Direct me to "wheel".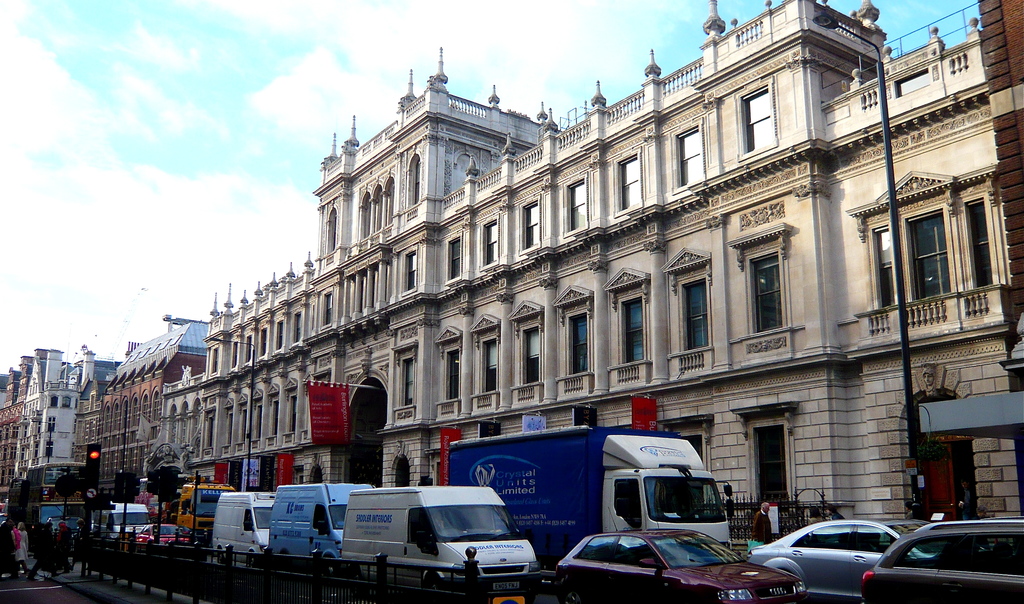
Direction: [x1=419, y1=571, x2=447, y2=596].
